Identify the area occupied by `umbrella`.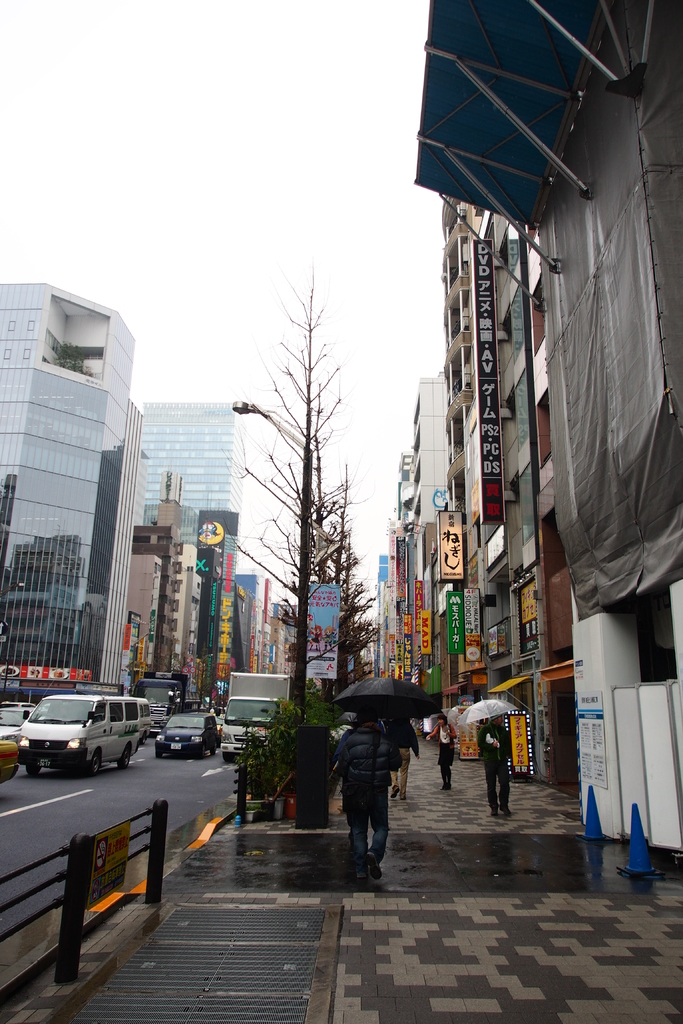
Area: rect(458, 696, 520, 739).
